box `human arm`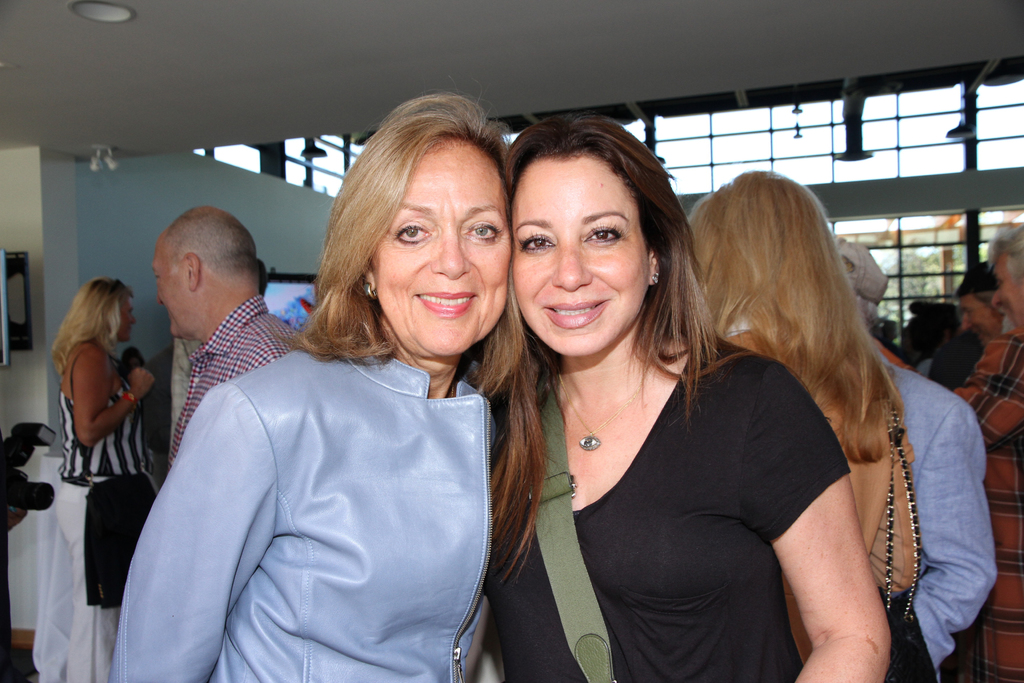
953, 313, 1023, 453
